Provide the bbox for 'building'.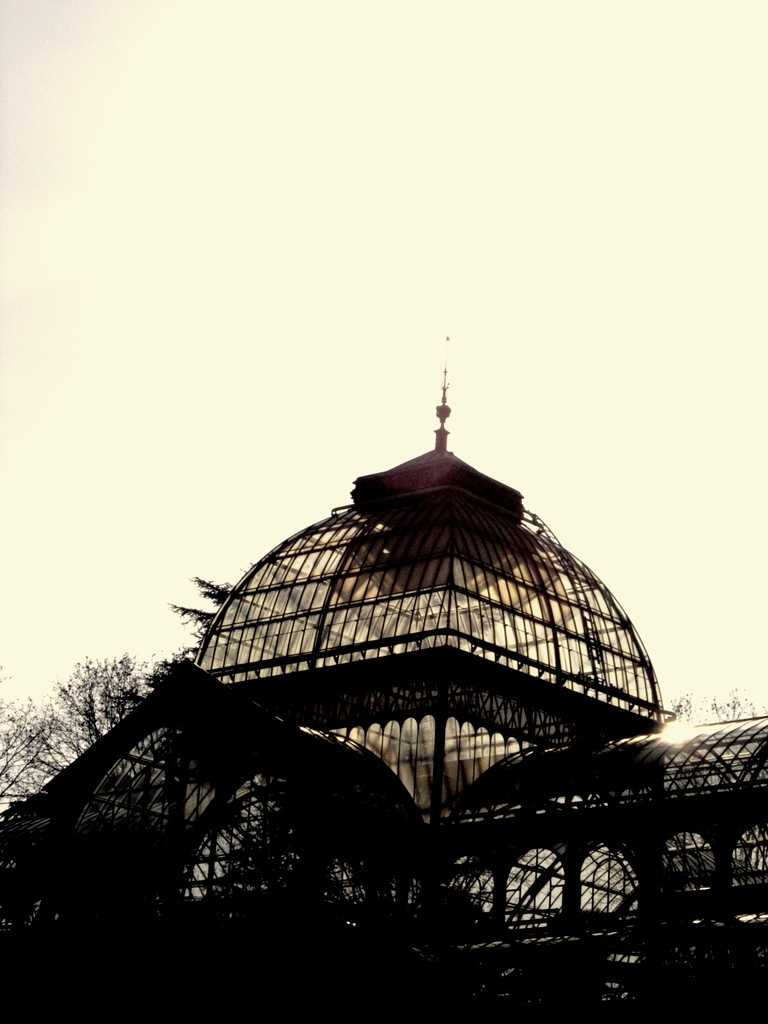
0:344:767:1023.
